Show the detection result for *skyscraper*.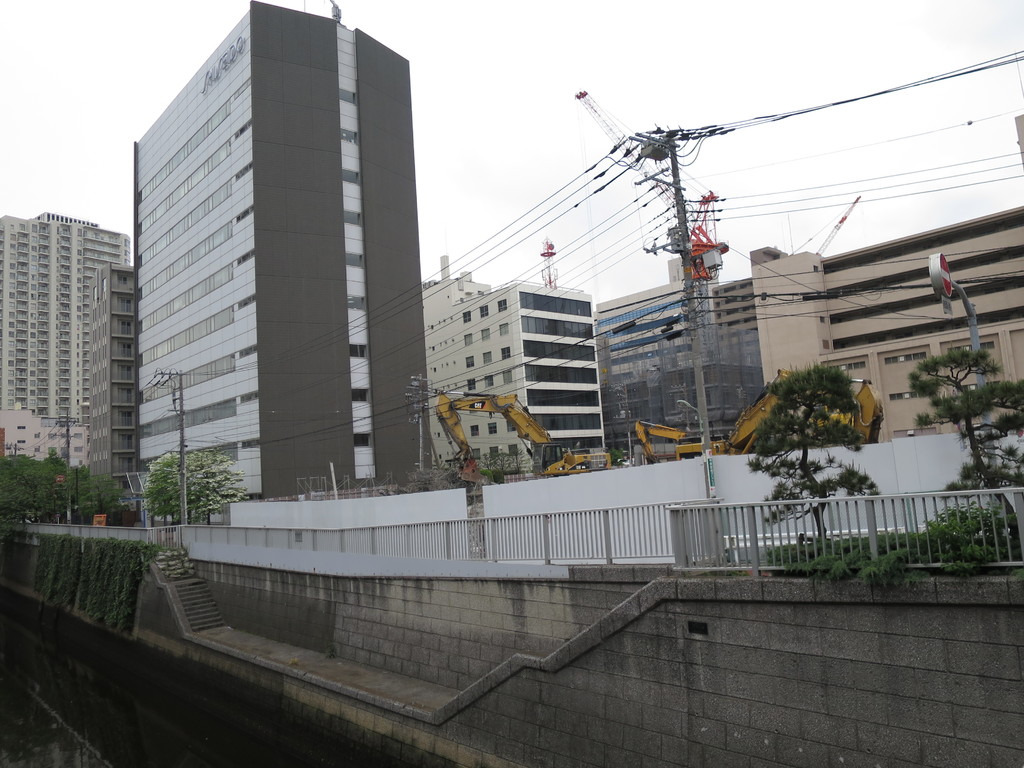
(left=597, top=257, right=749, bottom=472).
